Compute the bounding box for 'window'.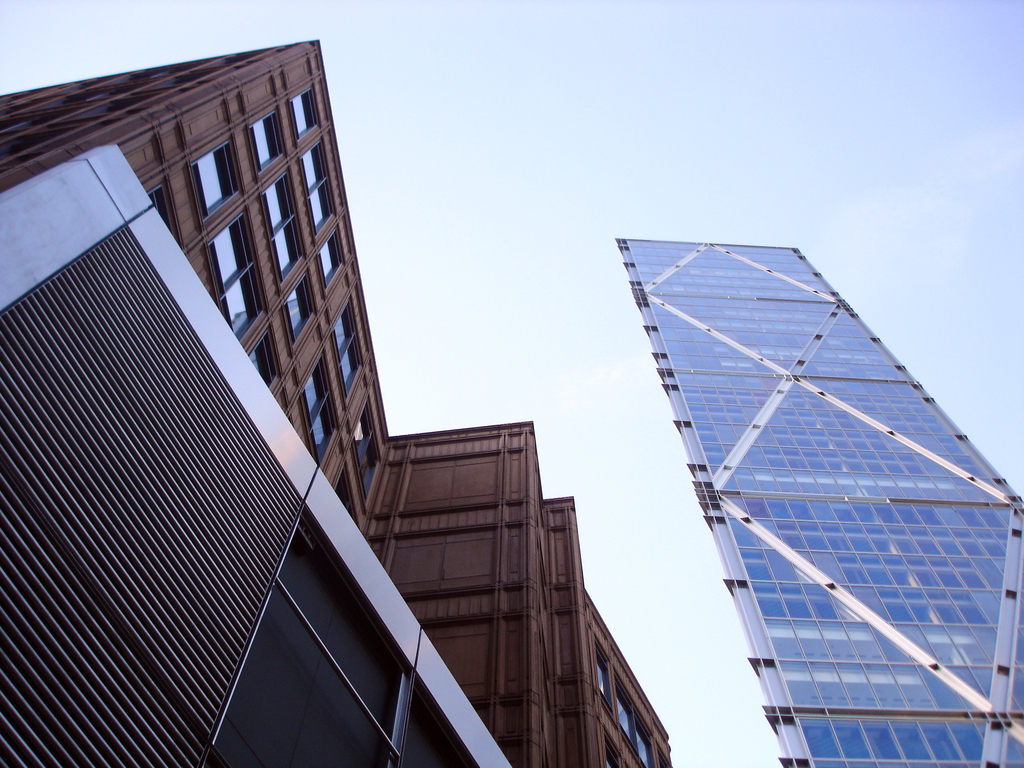
detection(332, 304, 364, 391).
